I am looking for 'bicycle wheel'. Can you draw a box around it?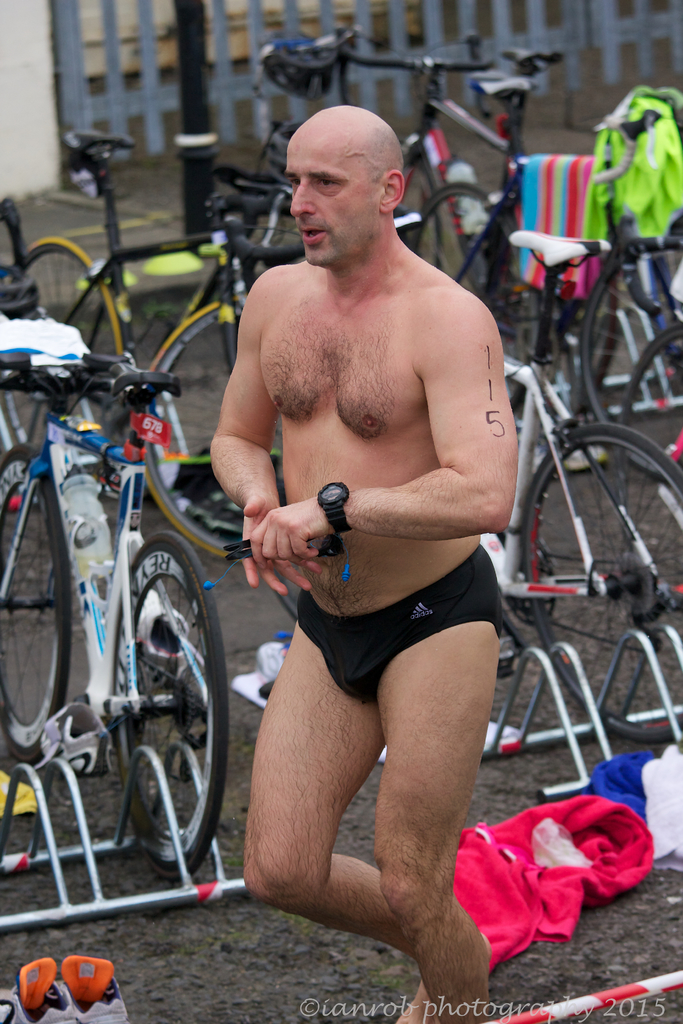
Sure, the bounding box is box=[612, 323, 682, 488].
